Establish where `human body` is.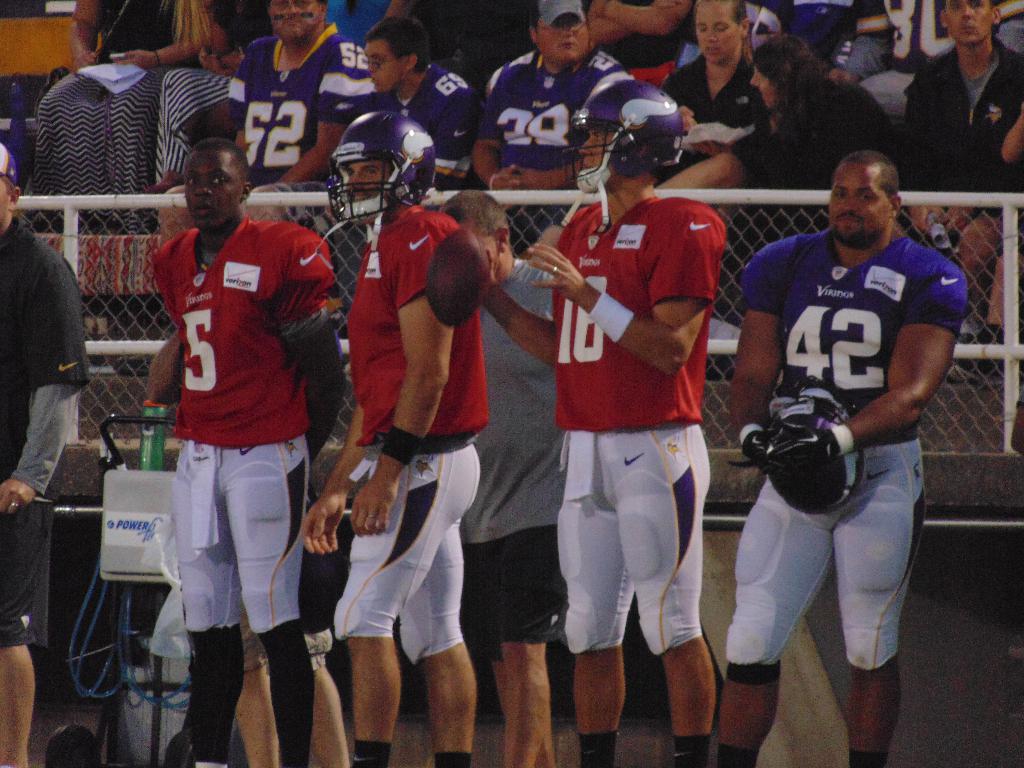
Established at (439,198,566,767).
